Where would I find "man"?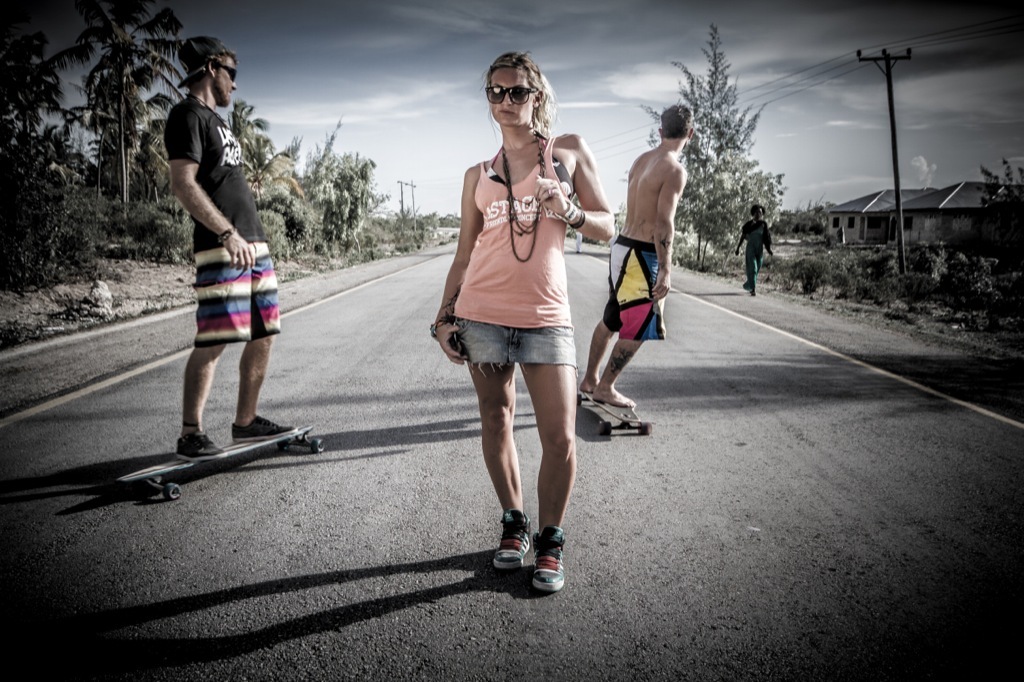
At bbox(732, 207, 776, 301).
